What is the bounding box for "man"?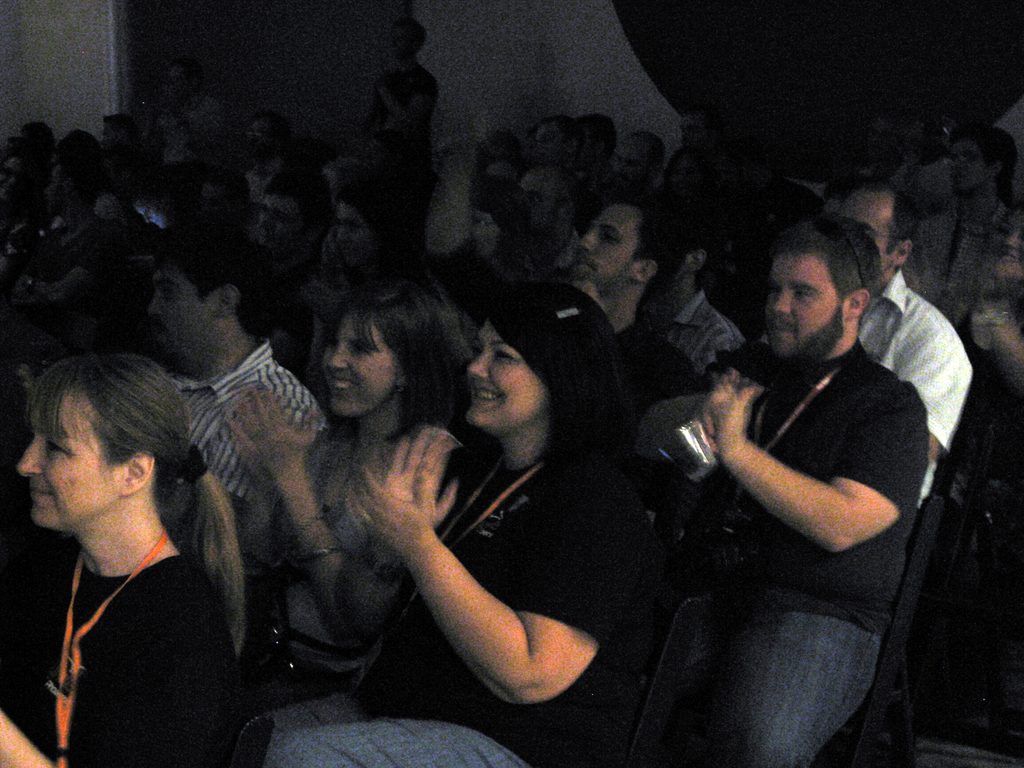
left=587, top=127, right=669, bottom=236.
